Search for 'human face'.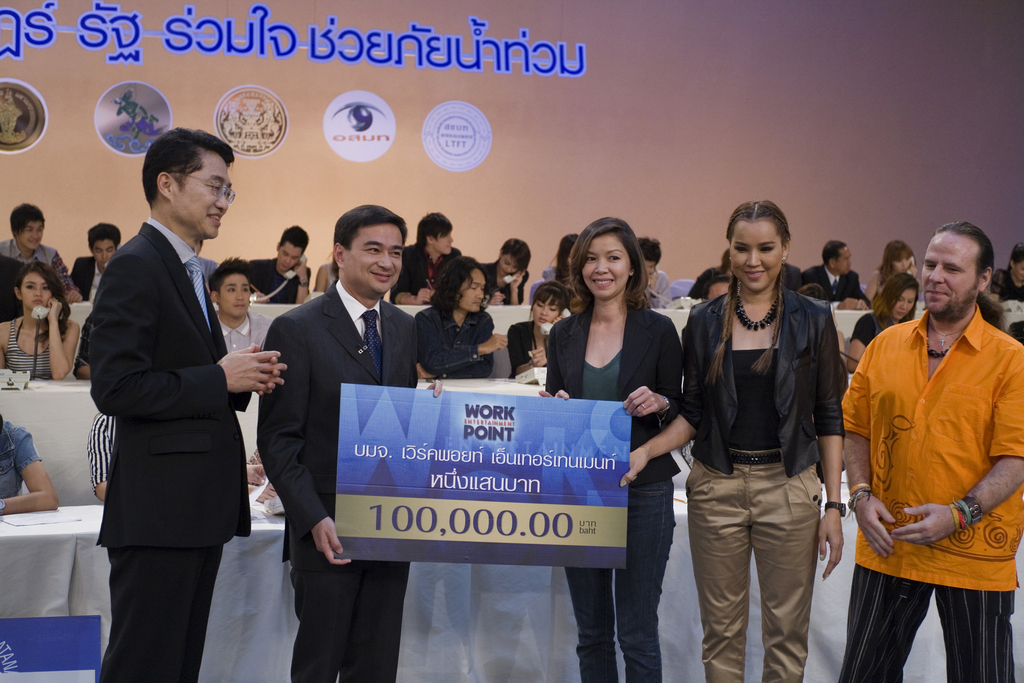
Found at [897, 258, 909, 267].
